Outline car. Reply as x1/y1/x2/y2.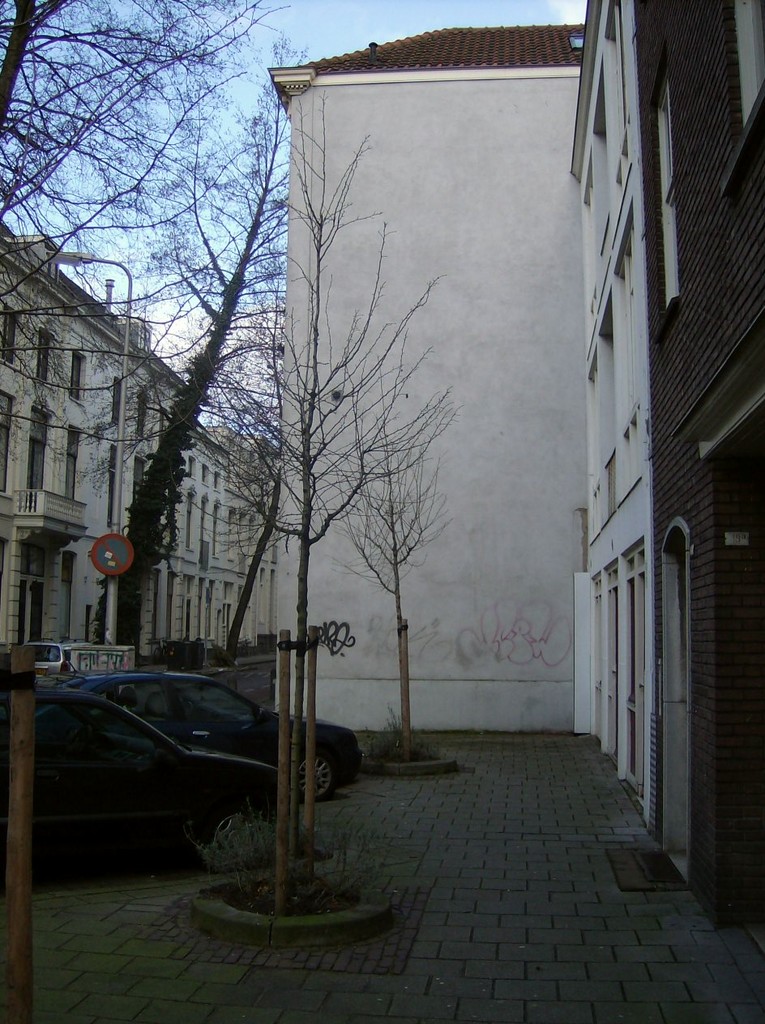
0/679/298/871.
